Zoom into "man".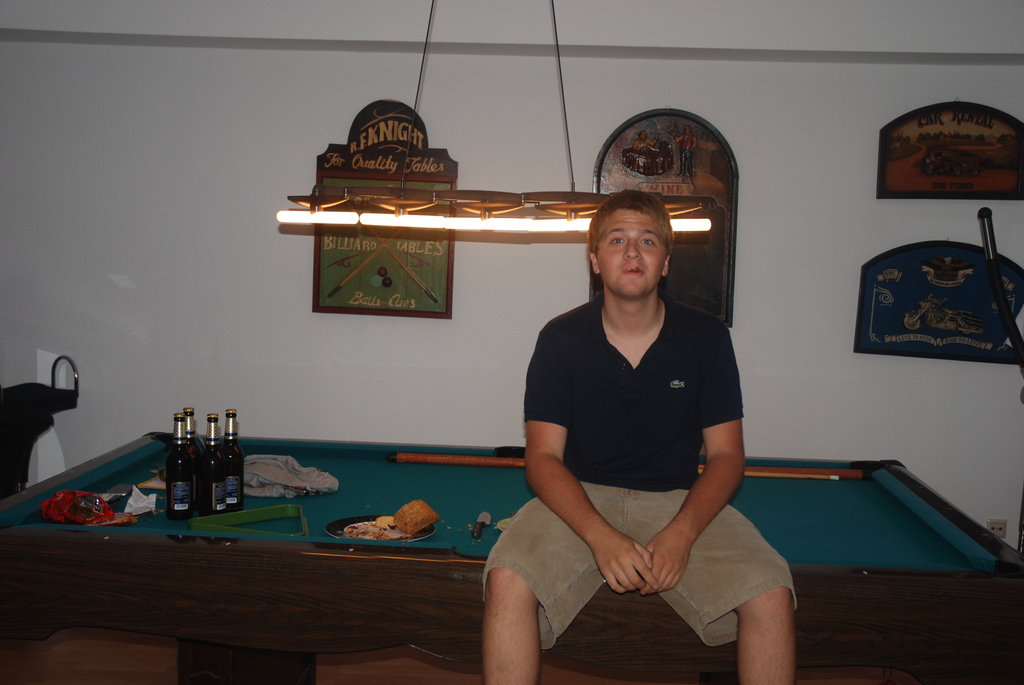
Zoom target: box(470, 187, 803, 684).
